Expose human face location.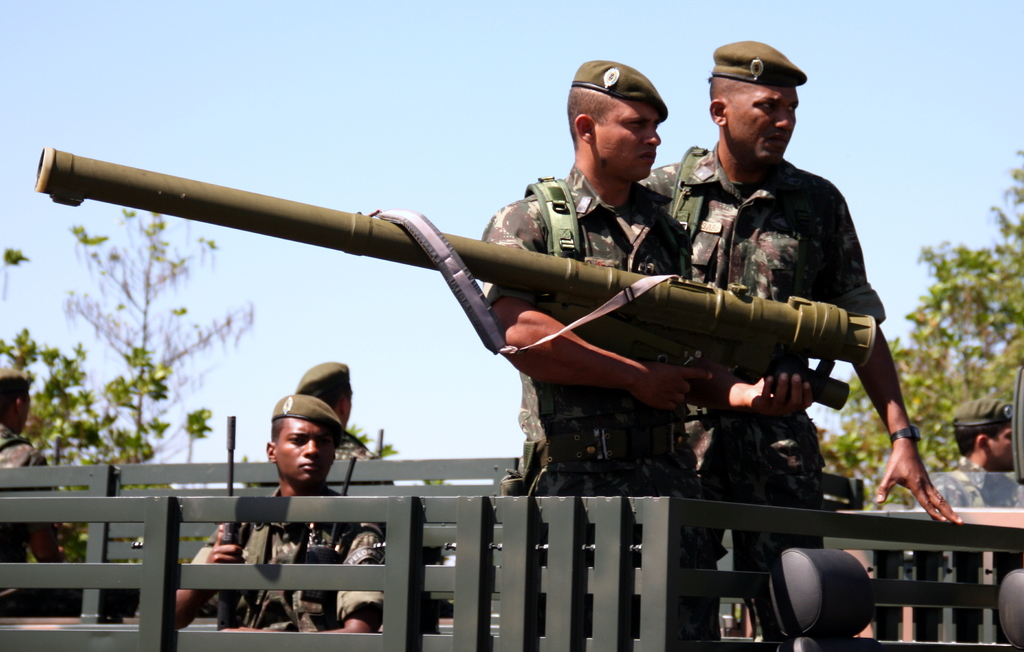
Exposed at <region>598, 103, 664, 179</region>.
